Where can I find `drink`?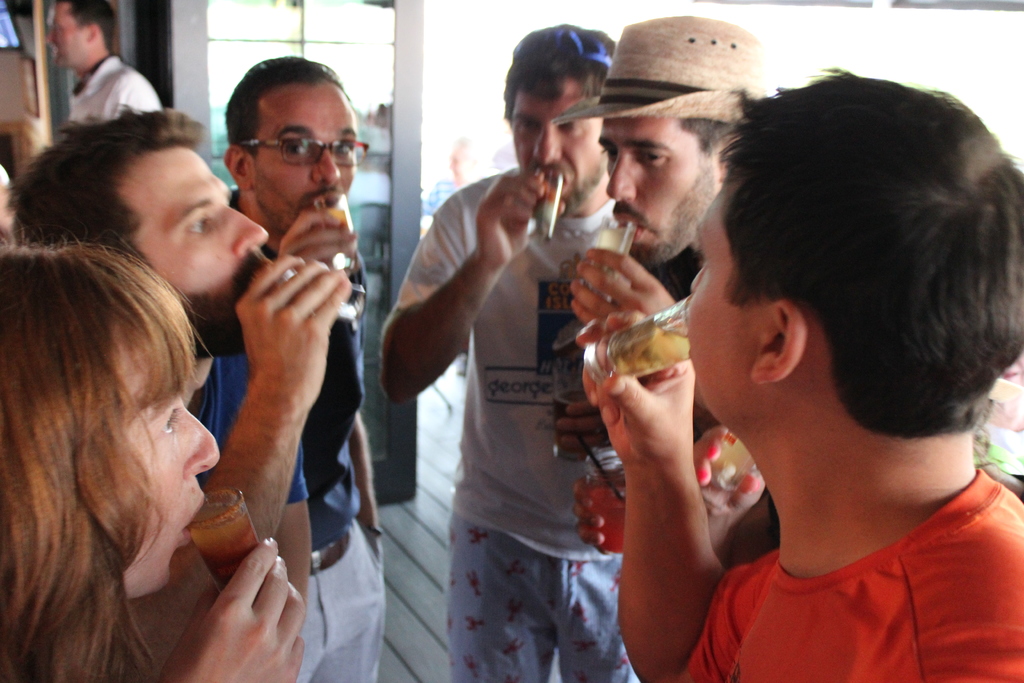
You can find it at rect(587, 488, 625, 554).
